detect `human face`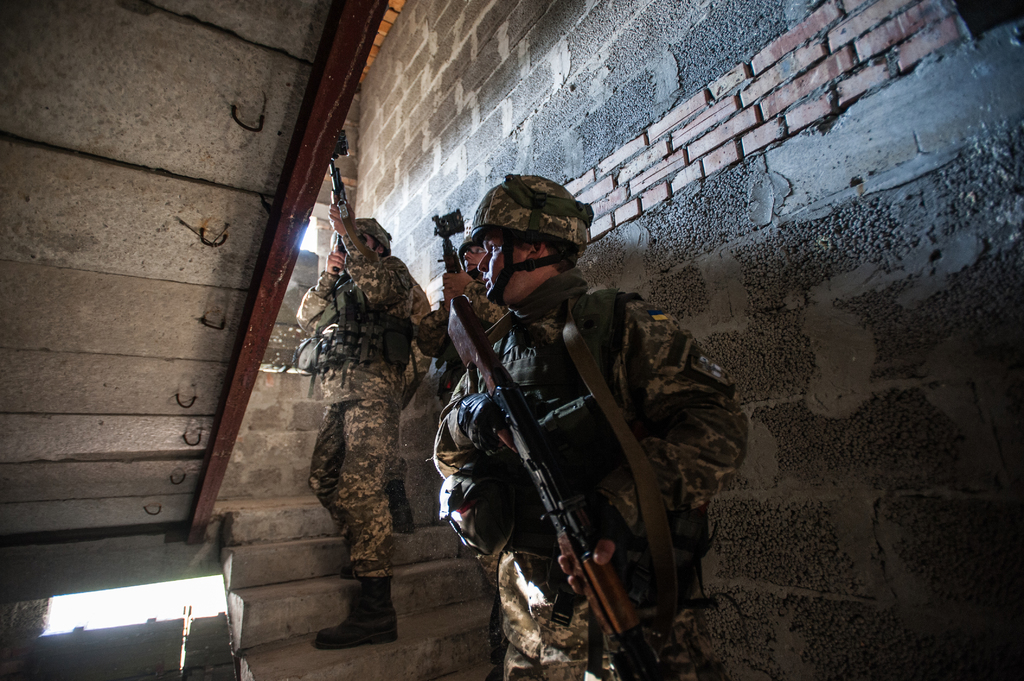
l=461, t=246, r=477, b=265
